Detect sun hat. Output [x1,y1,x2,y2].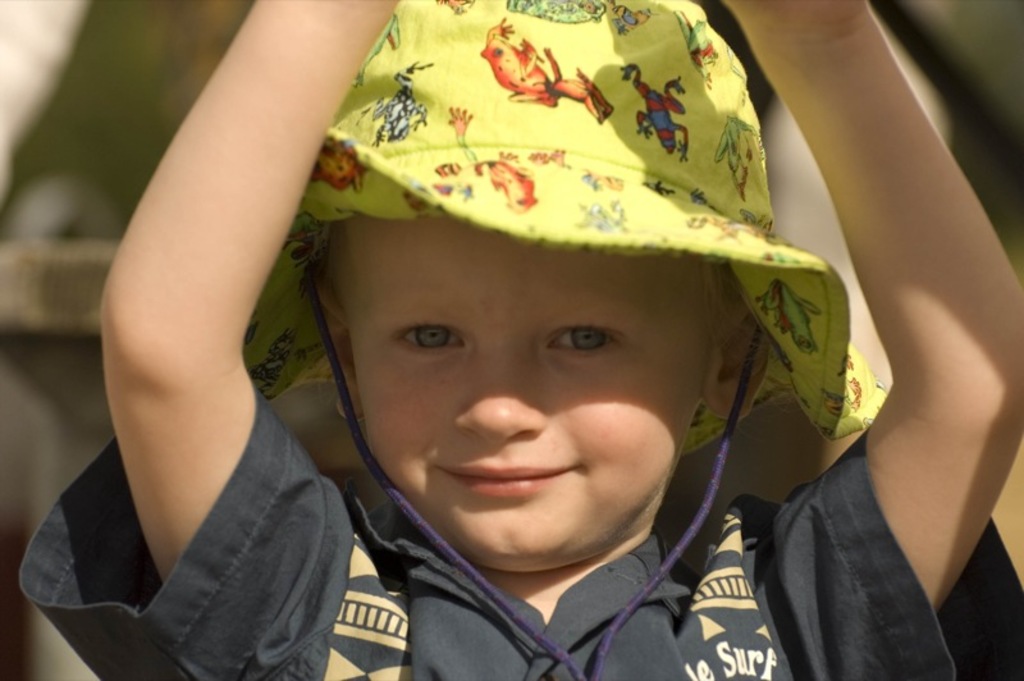
[244,0,891,680].
